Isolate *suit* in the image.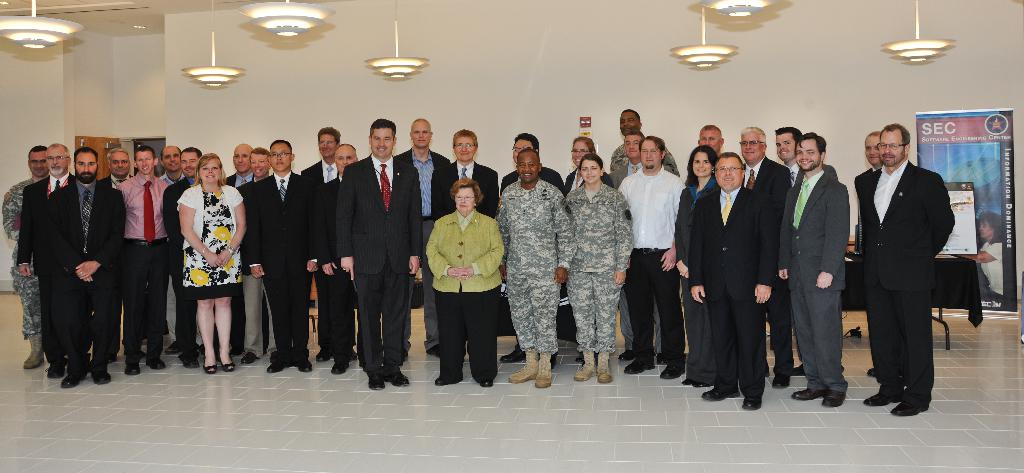
Isolated region: <box>429,157,496,355</box>.
